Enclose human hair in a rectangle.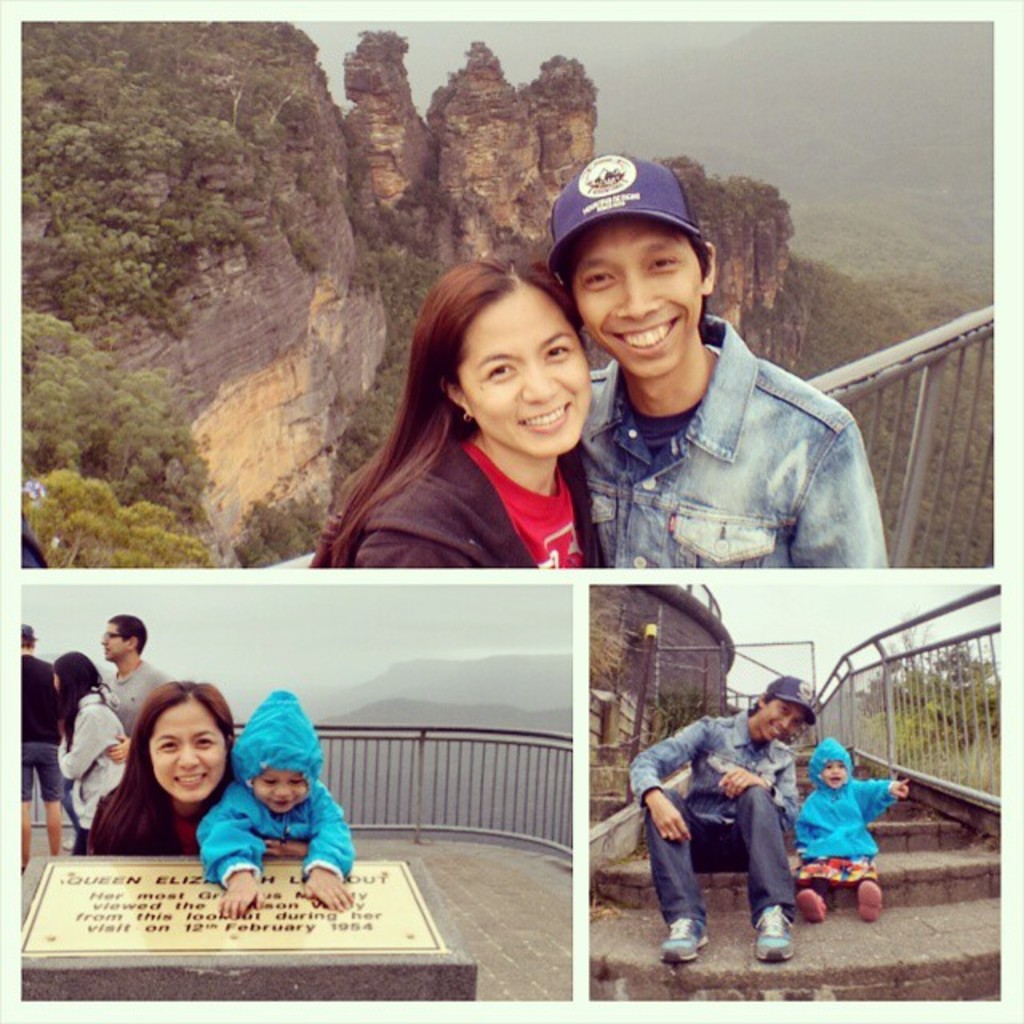
<bbox>86, 675, 232, 859</bbox>.
